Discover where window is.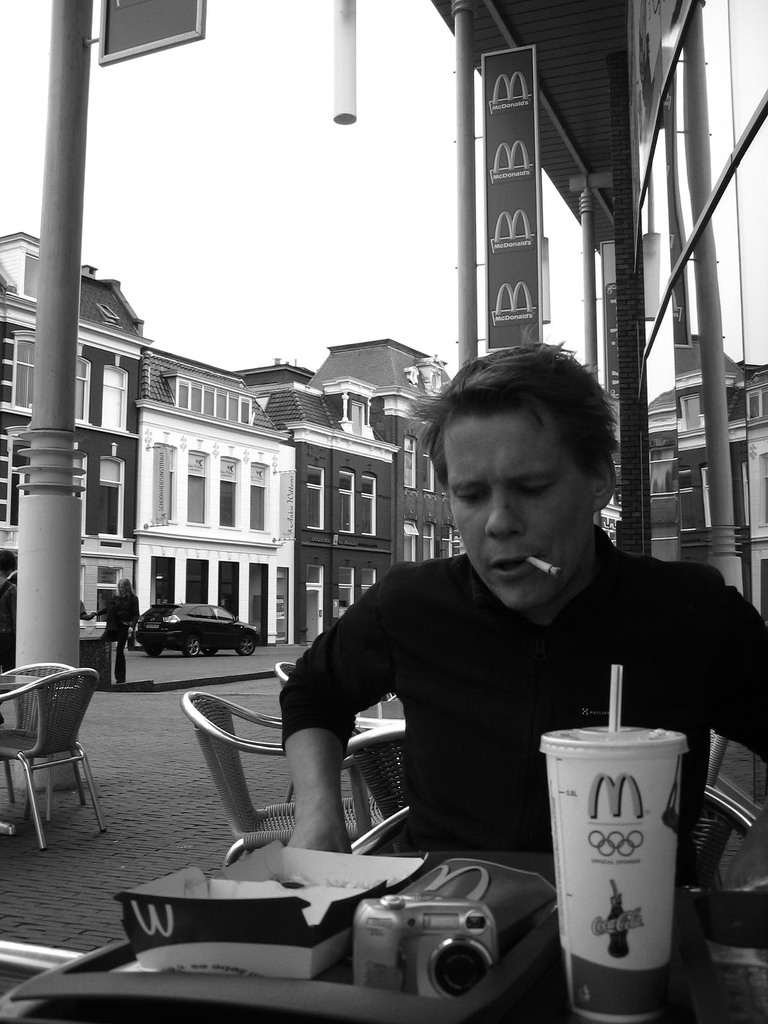
Discovered at crop(72, 358, 92, 422).
